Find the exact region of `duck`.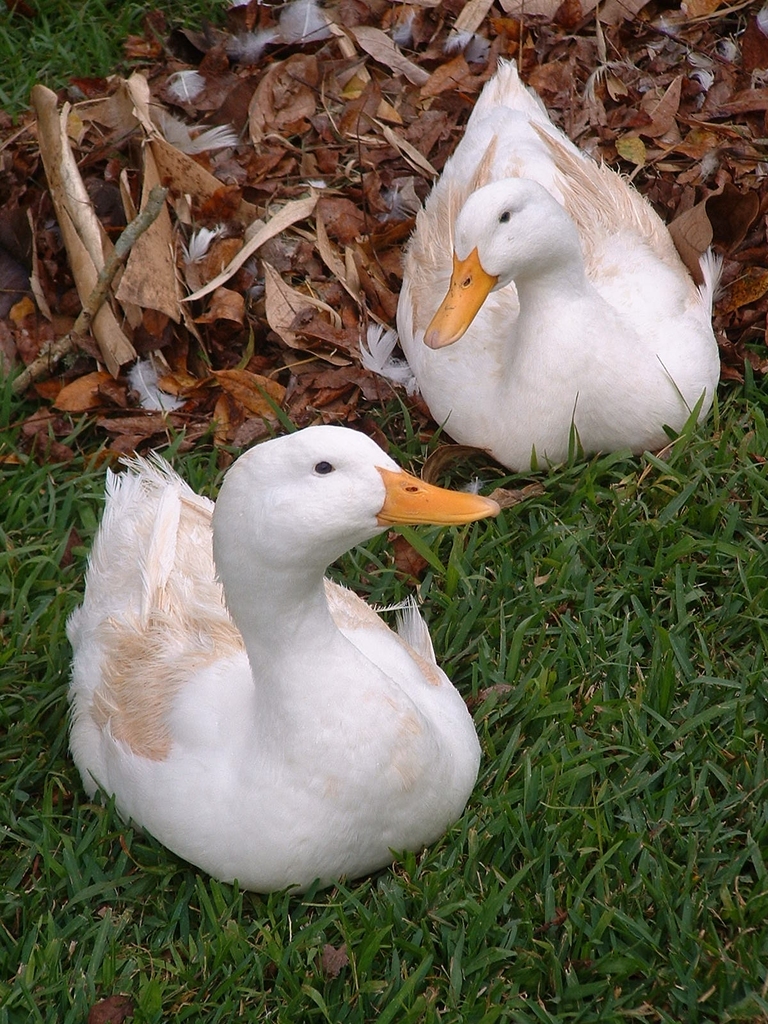
Exact region: pyautogui.locateOnScreen(58, 411, 497, 914).
